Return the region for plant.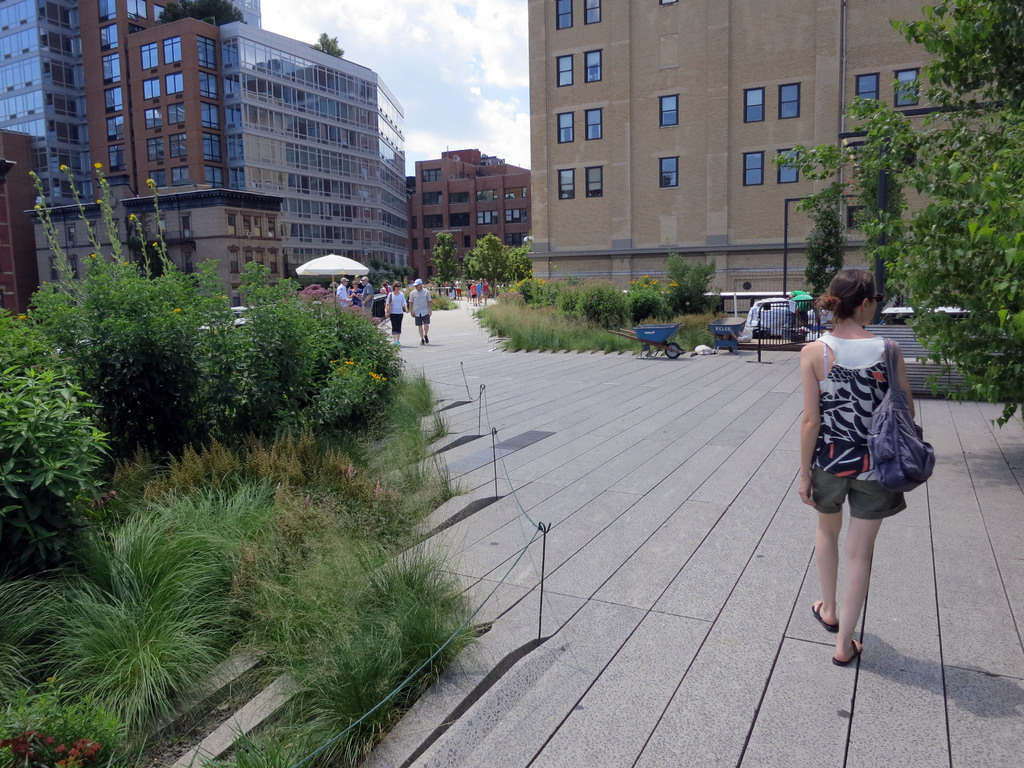
crop(5, 300, 149, 540).
